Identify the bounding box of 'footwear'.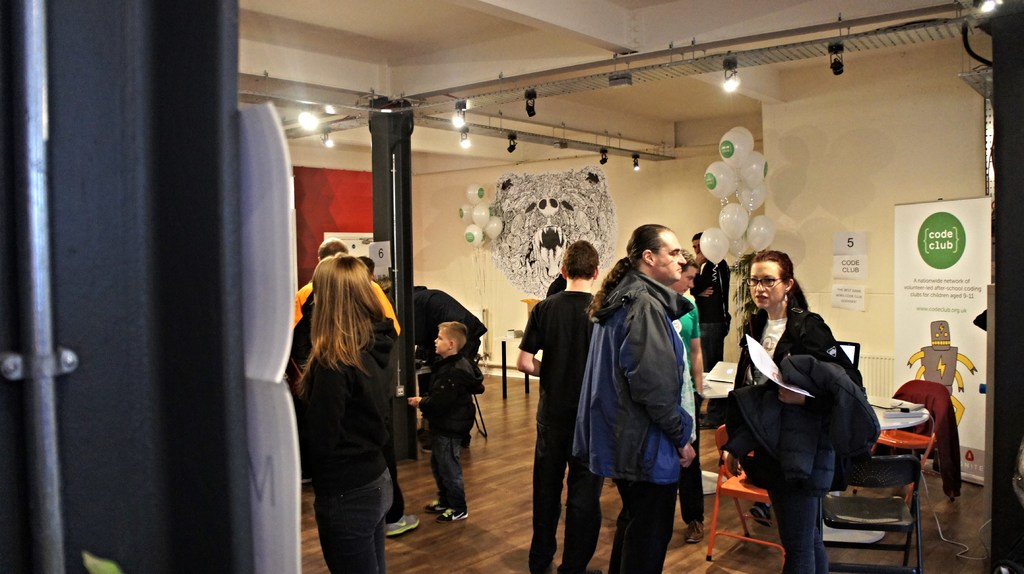
locate(684, 519, 707, 545).
